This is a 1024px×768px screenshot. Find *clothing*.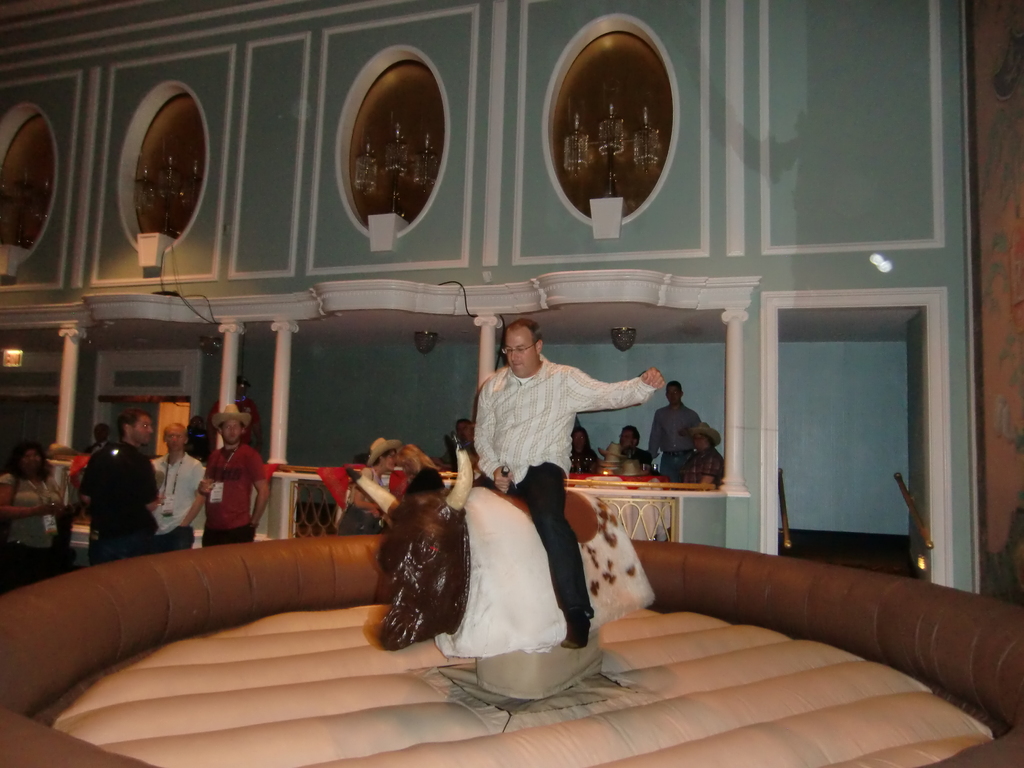
Bounding box: l=0, t=470, r=58, b=577.
